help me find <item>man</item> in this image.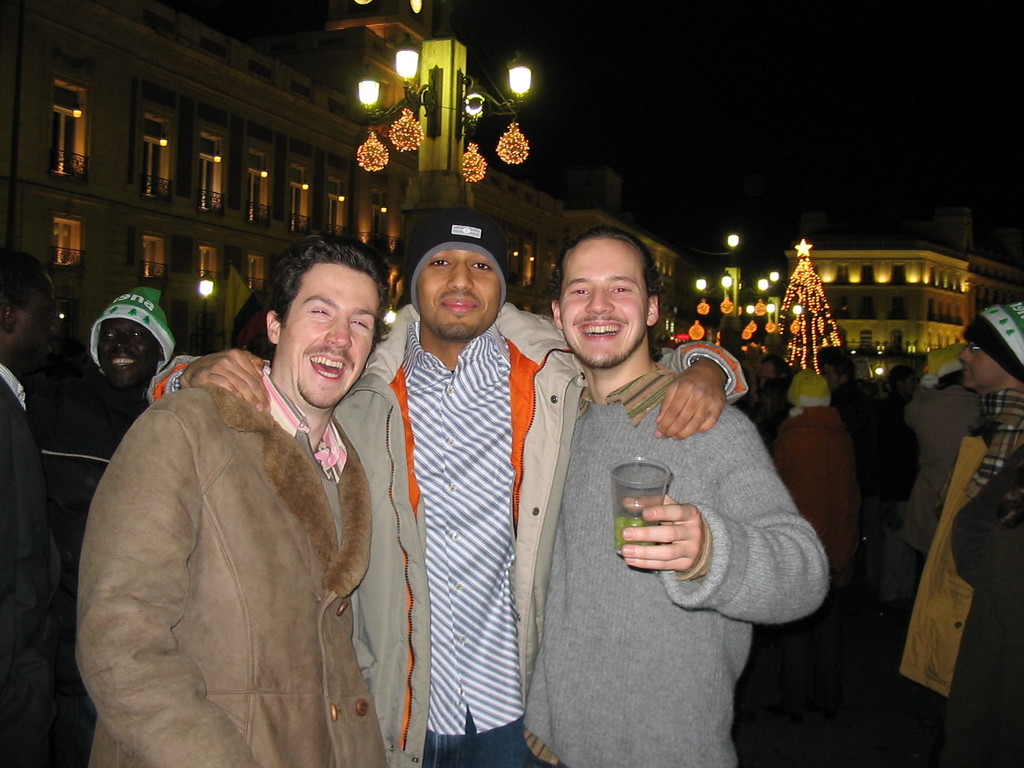
Found it: 945, 444, 1023, 767.
